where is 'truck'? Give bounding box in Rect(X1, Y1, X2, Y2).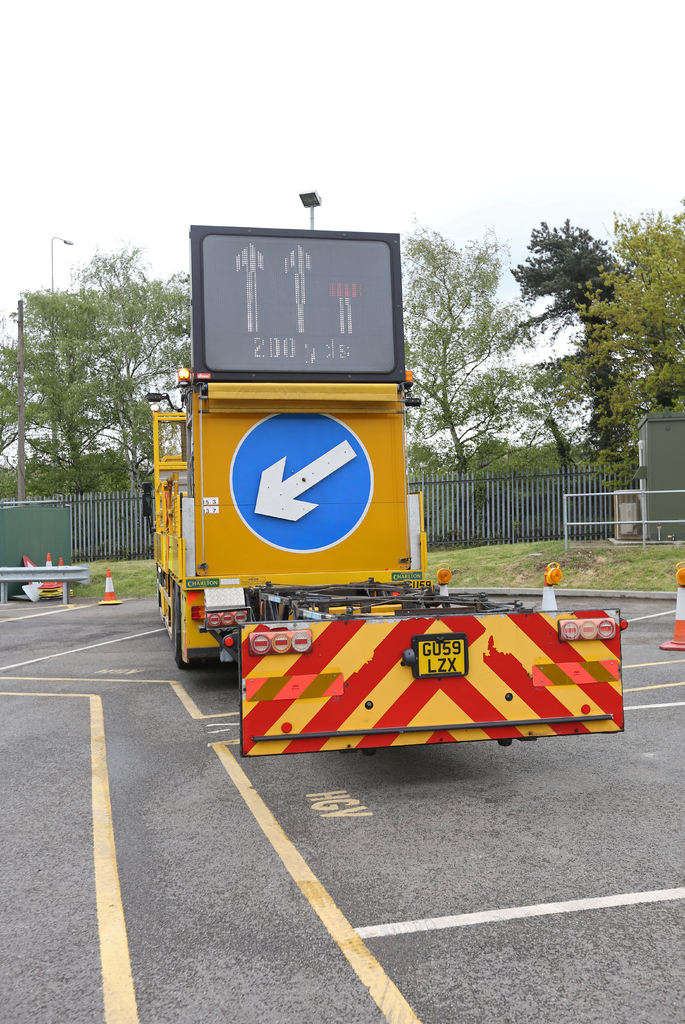
Rect(152, 208, 625, 774).
